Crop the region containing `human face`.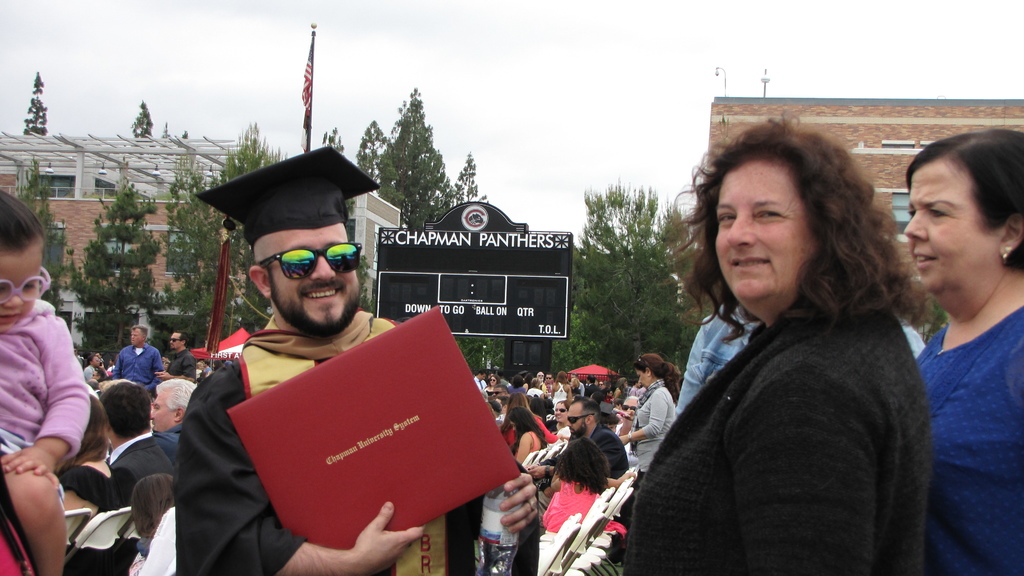
Crop region: crop(148, 392, 175, 435).
